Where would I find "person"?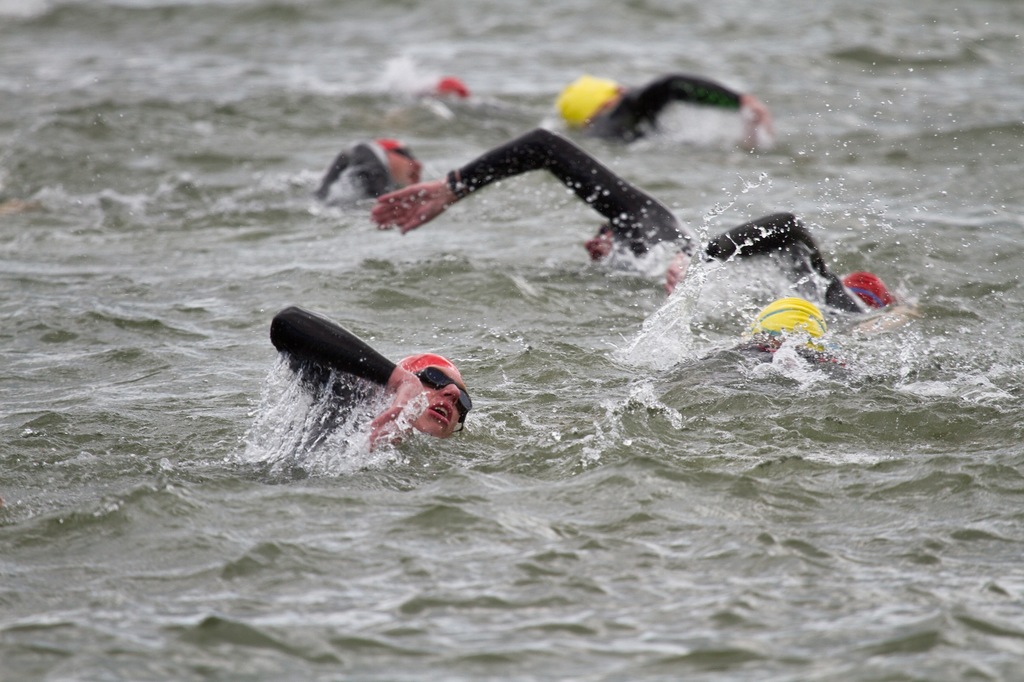
At crop(437, 74, 468, 100).
